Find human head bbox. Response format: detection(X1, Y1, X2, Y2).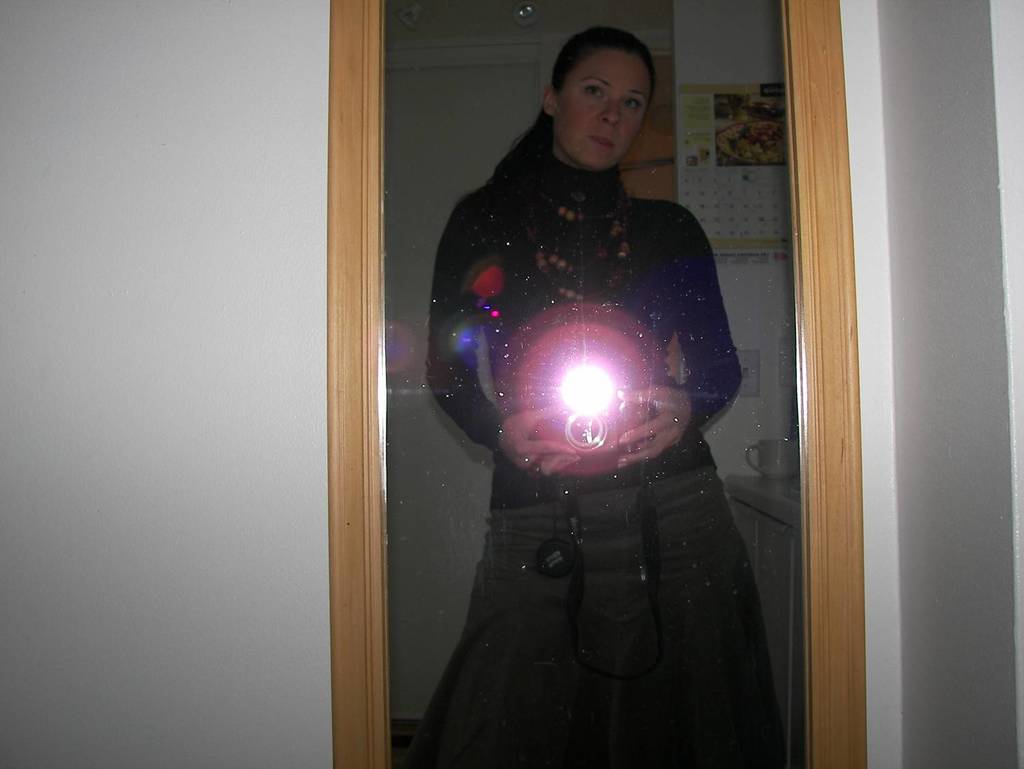
detection(534, 22, 666, 165).
